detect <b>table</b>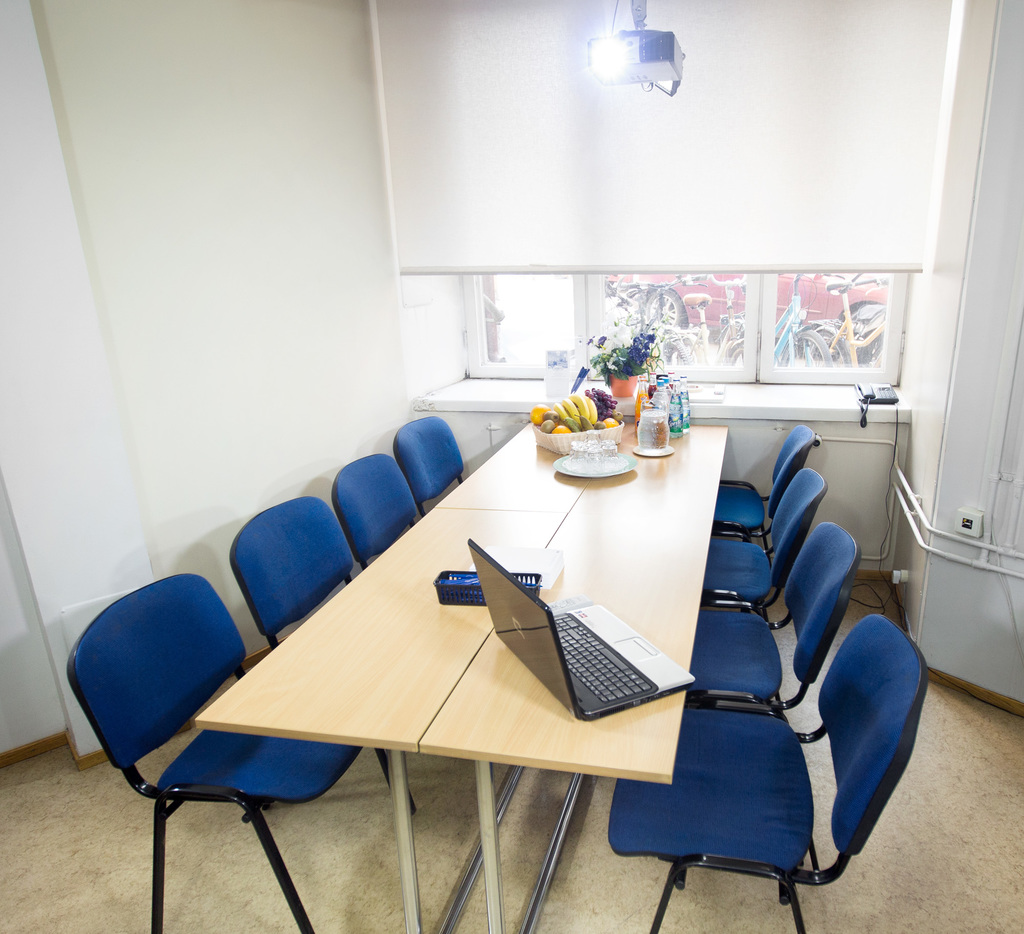
(left=126, top=412, right=808, bottom=933)
